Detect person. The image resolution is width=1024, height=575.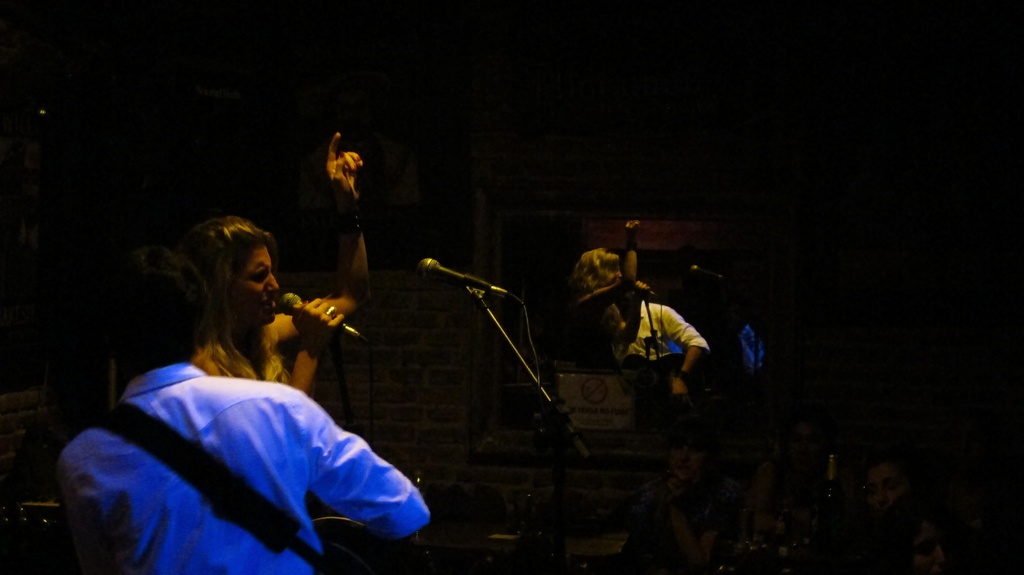
bbox=(553, 237, 716, 448).
